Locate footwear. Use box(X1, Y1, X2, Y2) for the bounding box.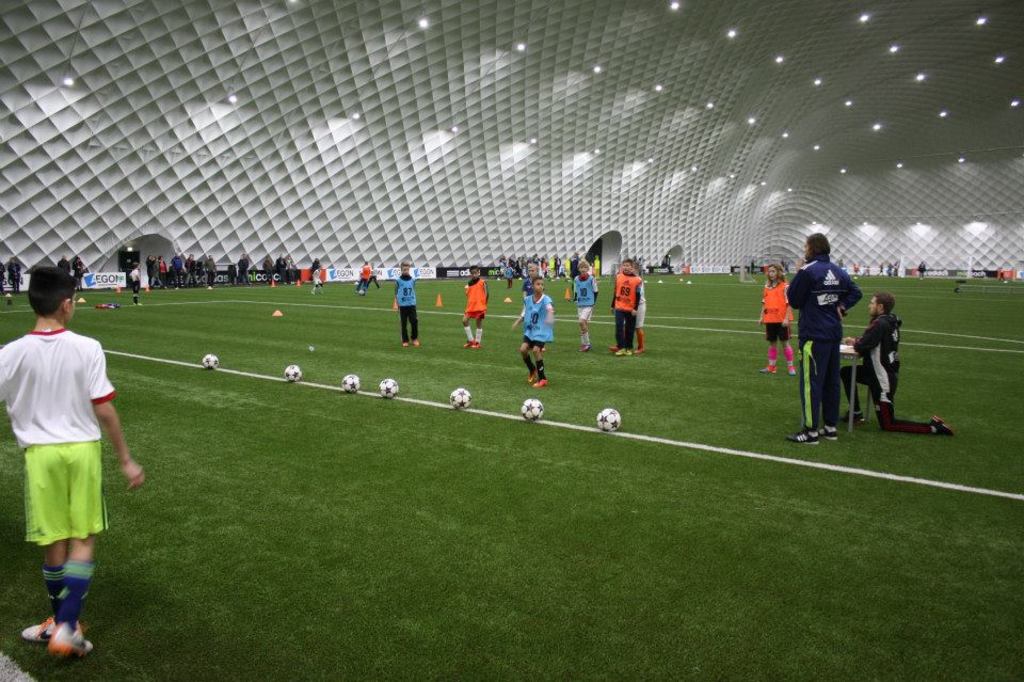
box(933, 414, 955, 439).
